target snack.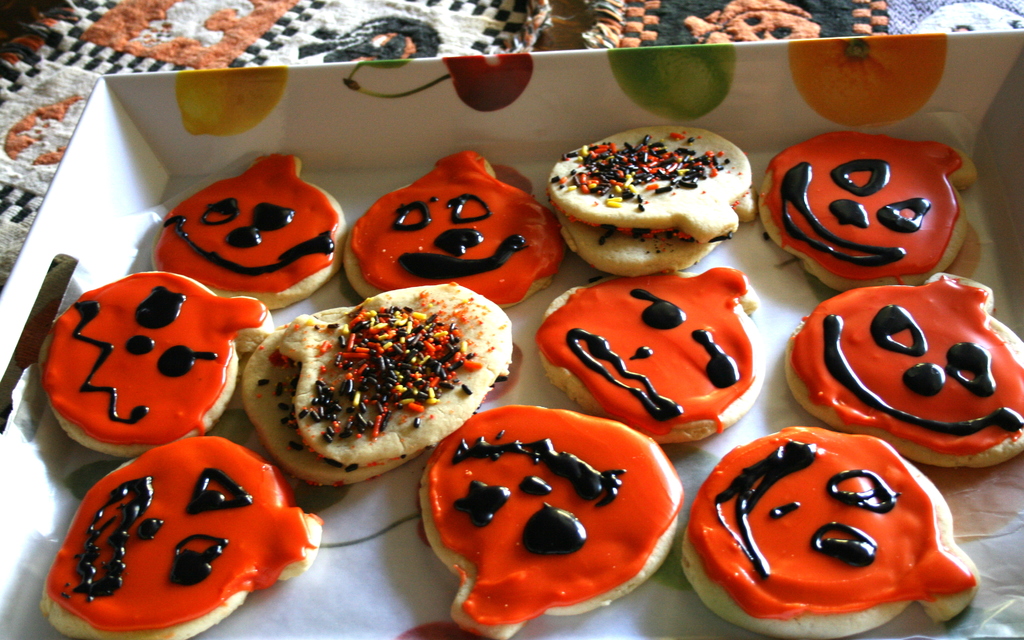
Target region: <box>545,130,758,273</box>.
